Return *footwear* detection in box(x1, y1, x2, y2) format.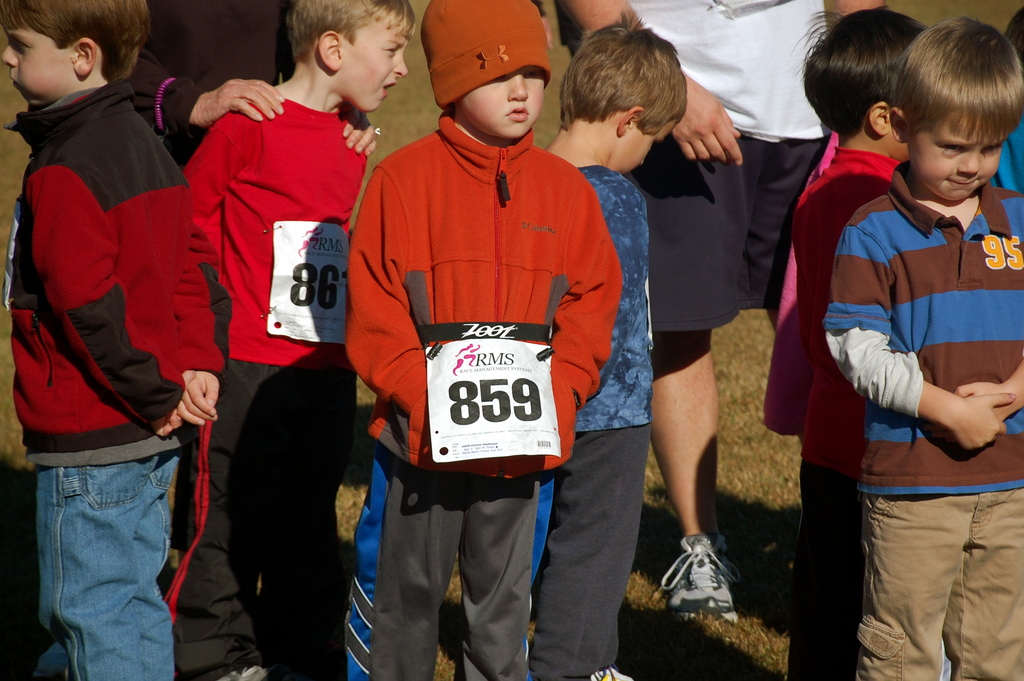
box(674, 538, 756, 627).
